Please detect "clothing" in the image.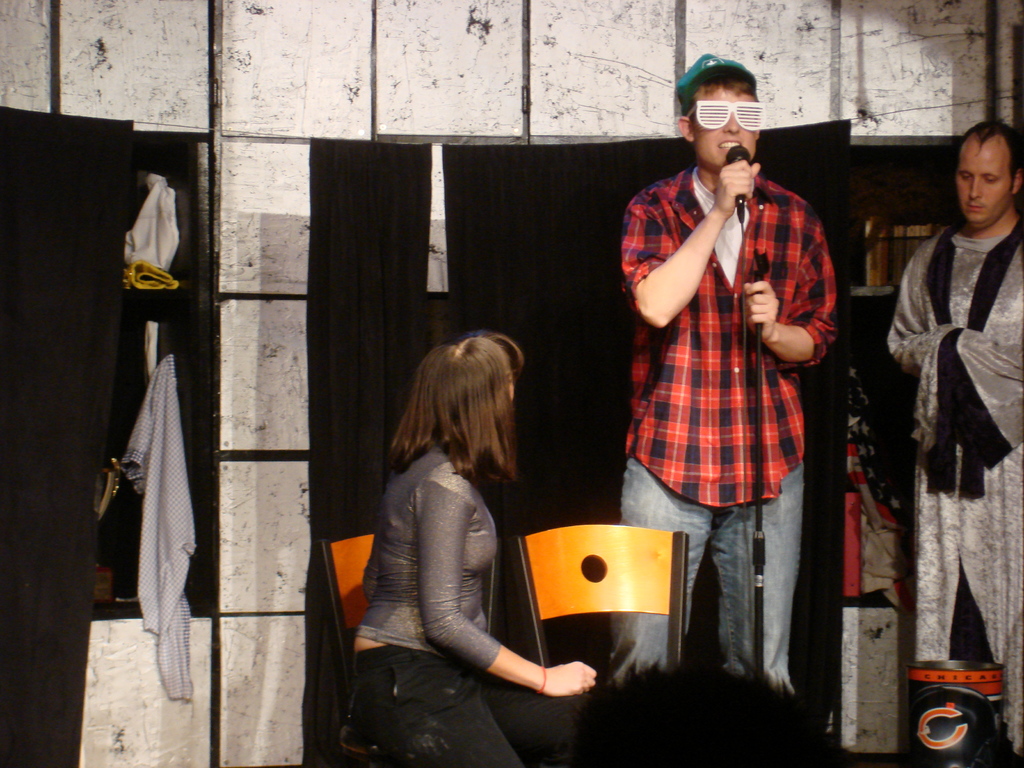
x1=349 y1=402 x2=554 y2=730.
